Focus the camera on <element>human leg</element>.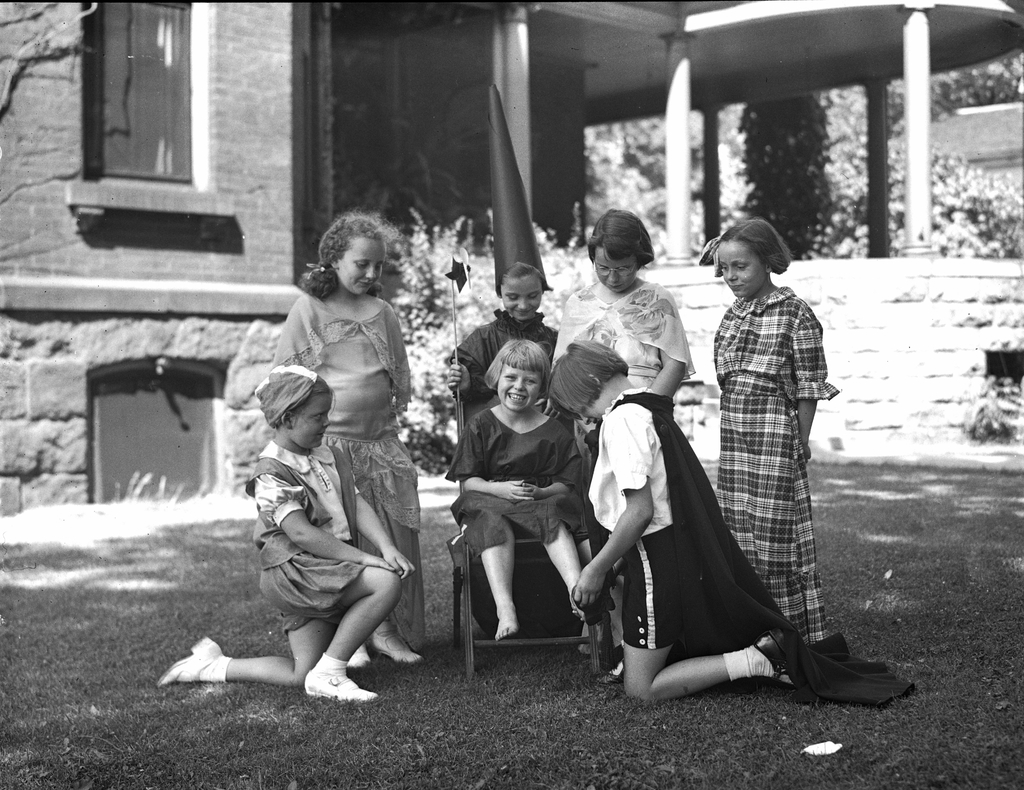
Focus region: [left=621, top=522, right=808, bottom=702].
